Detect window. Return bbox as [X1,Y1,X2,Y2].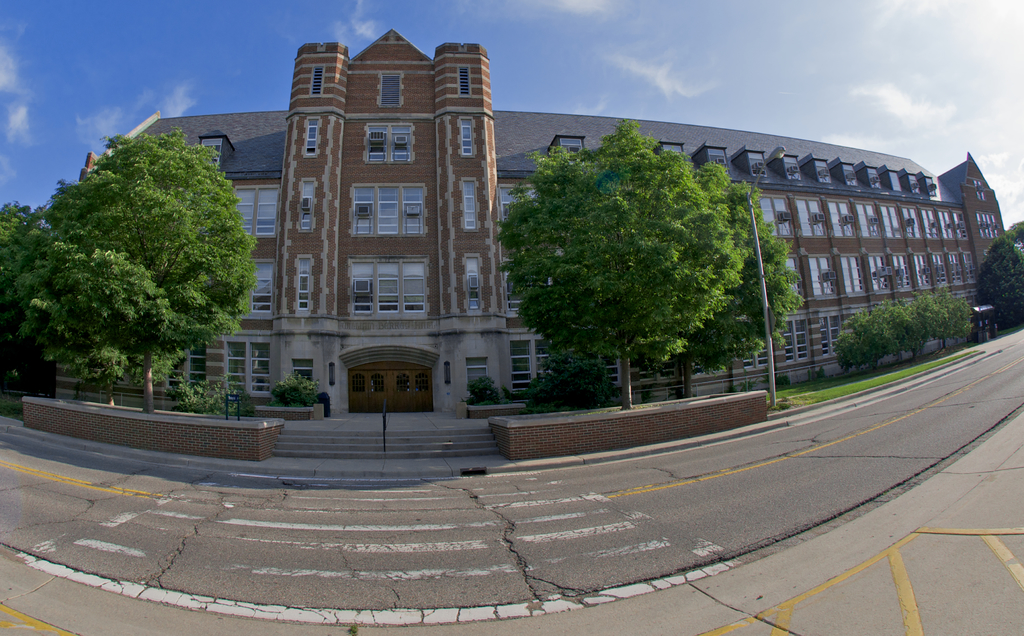
[190,343,209,391].
